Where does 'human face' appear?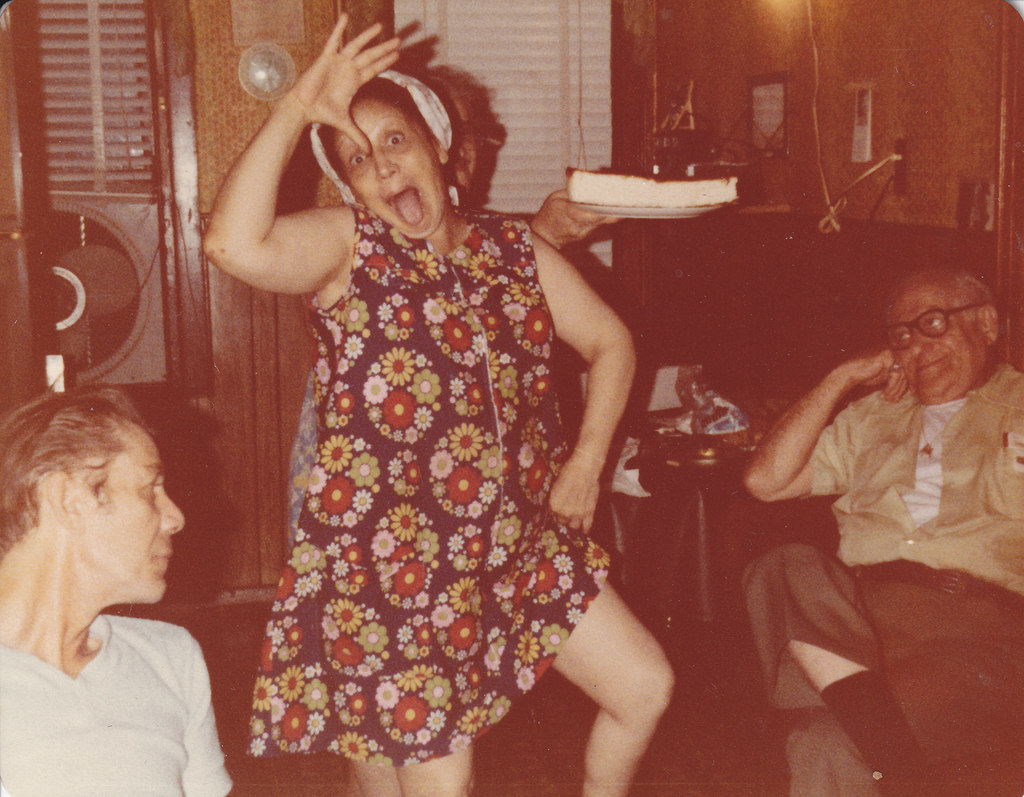
Appears at detection(76, 420, 181, 601).
